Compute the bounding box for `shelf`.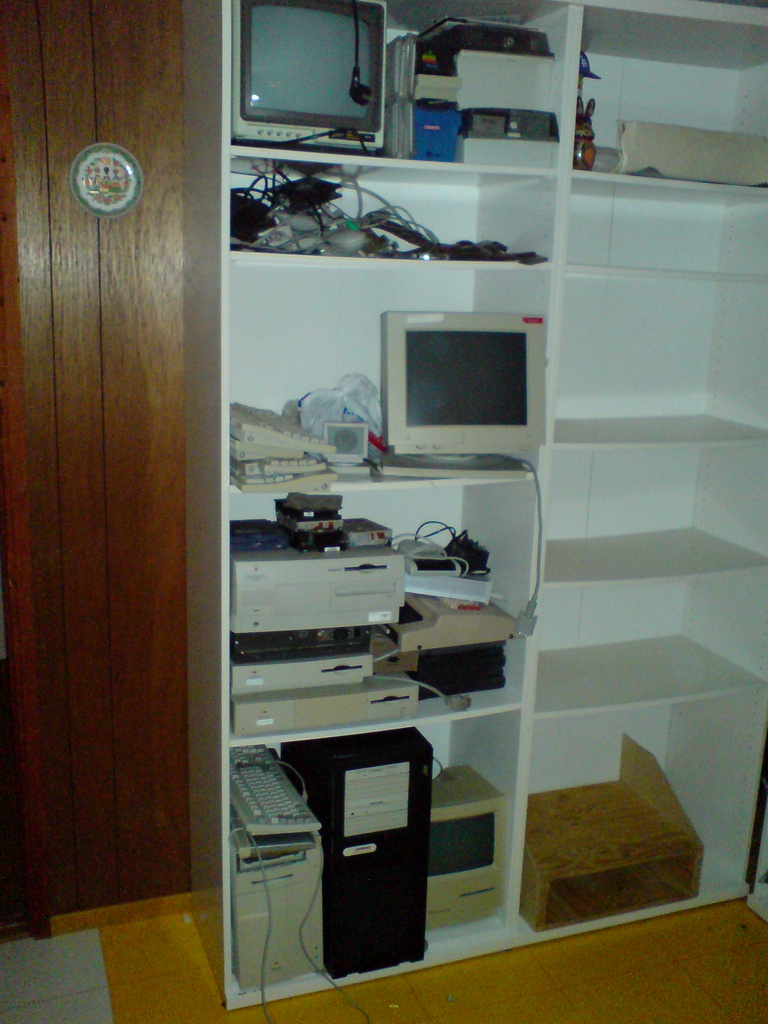
region(493, 573, 767, 733).
